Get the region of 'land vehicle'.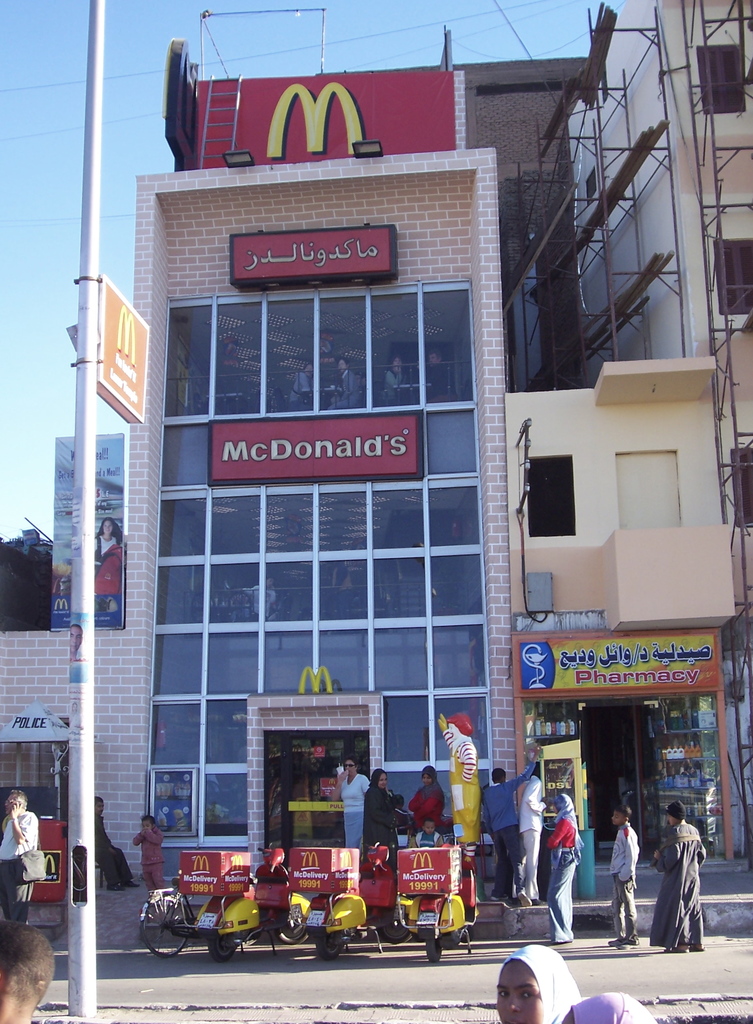
l=302, t=849, r=407, b=961.
